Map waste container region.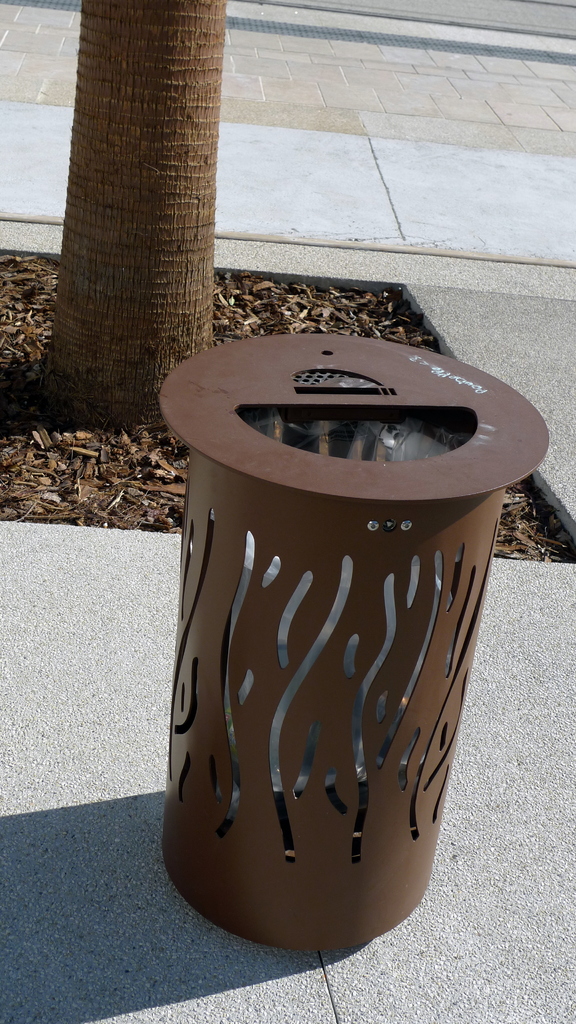
Mapped to left=167, top=309, right=544, bottom=946.
